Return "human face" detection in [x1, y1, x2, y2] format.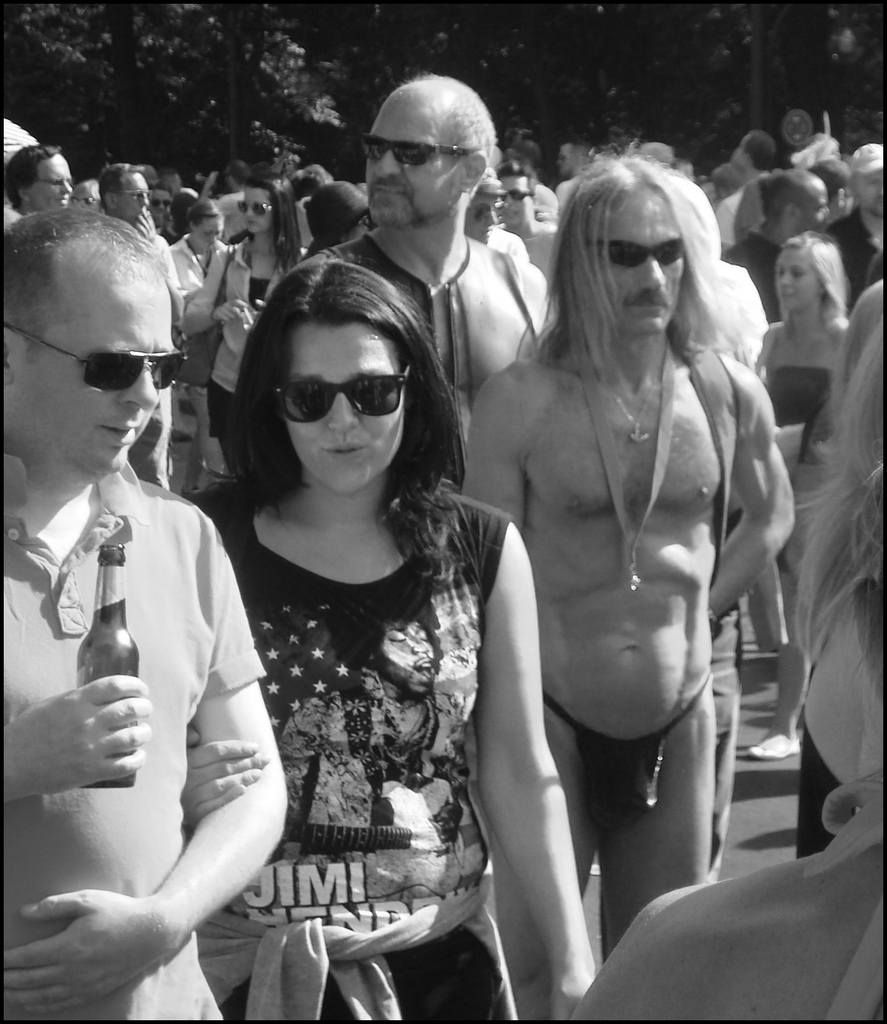
[119, 174, 149, 222].
